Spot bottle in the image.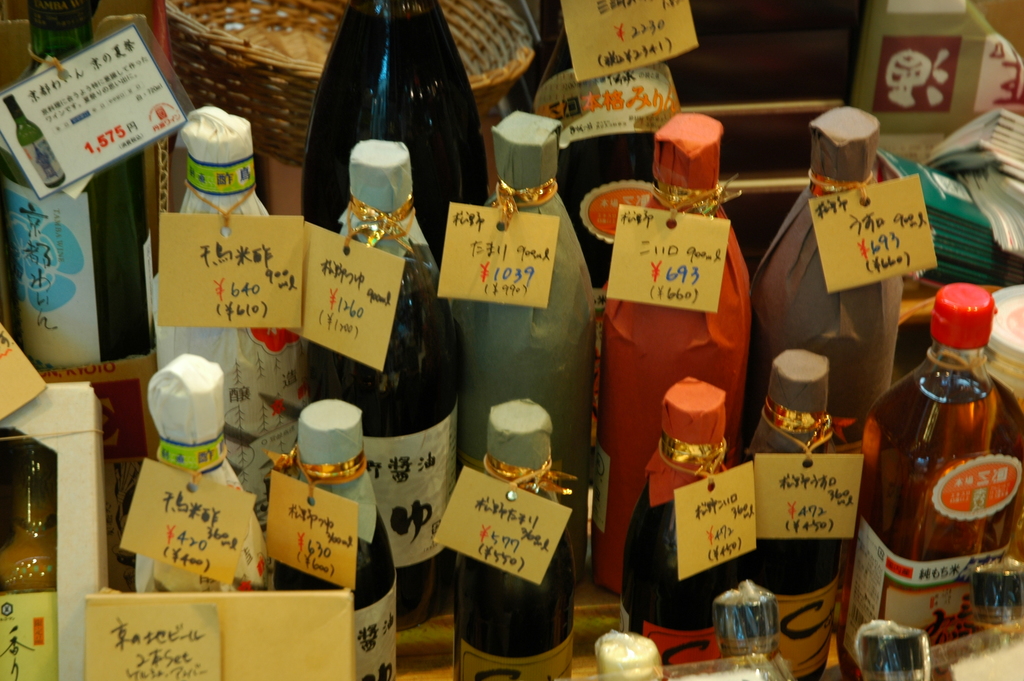
bottle found at [x1=968, y1=561, x2=1023, y2=641].
